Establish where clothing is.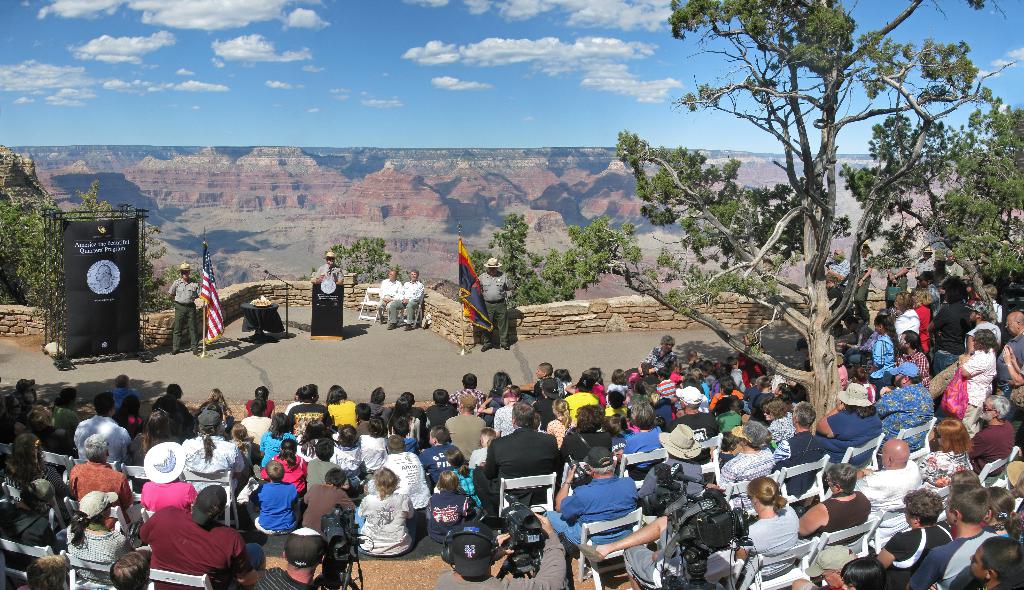
Established at 913:301:934:348.
